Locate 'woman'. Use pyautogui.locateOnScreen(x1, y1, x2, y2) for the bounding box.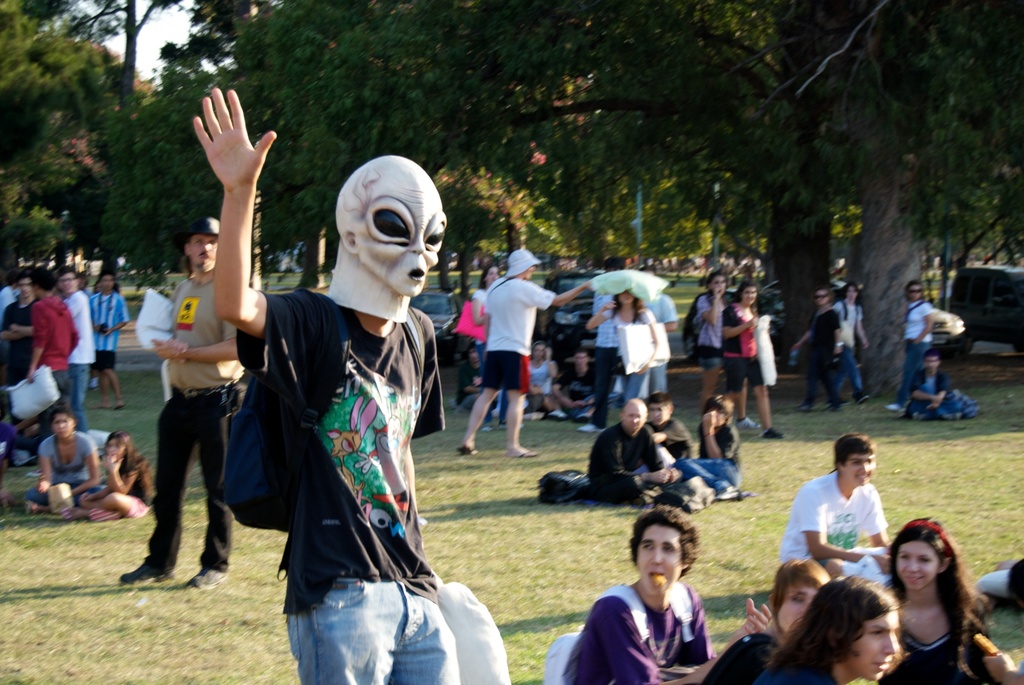
pyautogui.locateOnScreen(468, 260, 525, 430).
